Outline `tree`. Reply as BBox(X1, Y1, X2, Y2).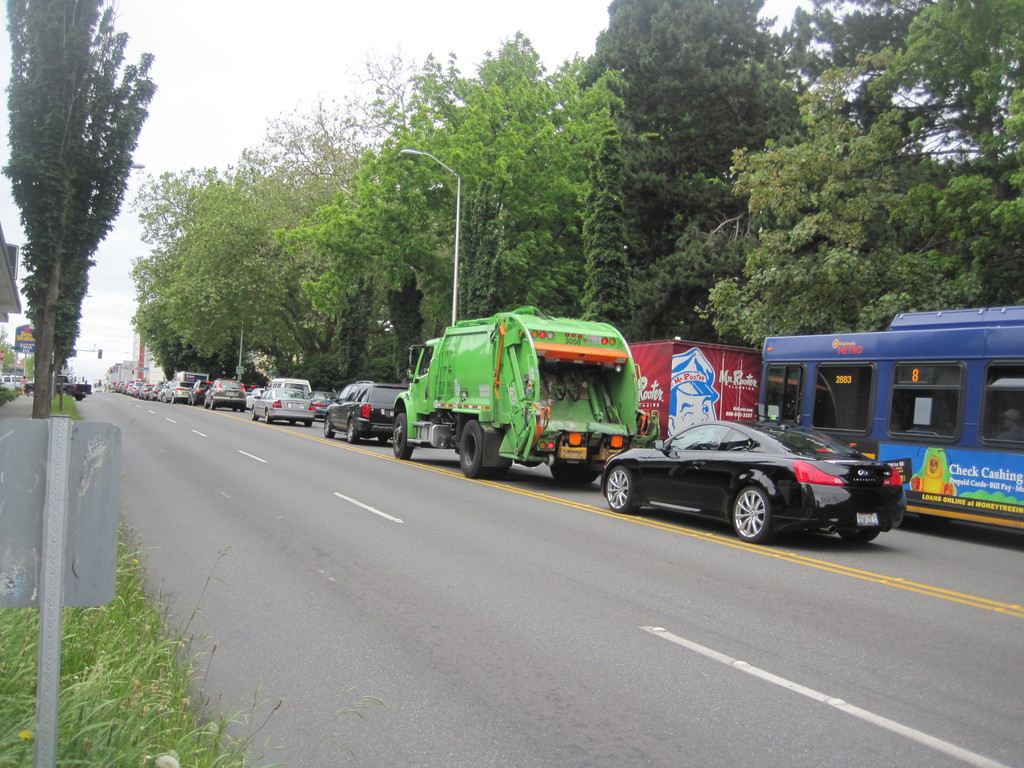
BBox(8, 12, 154, 418).
